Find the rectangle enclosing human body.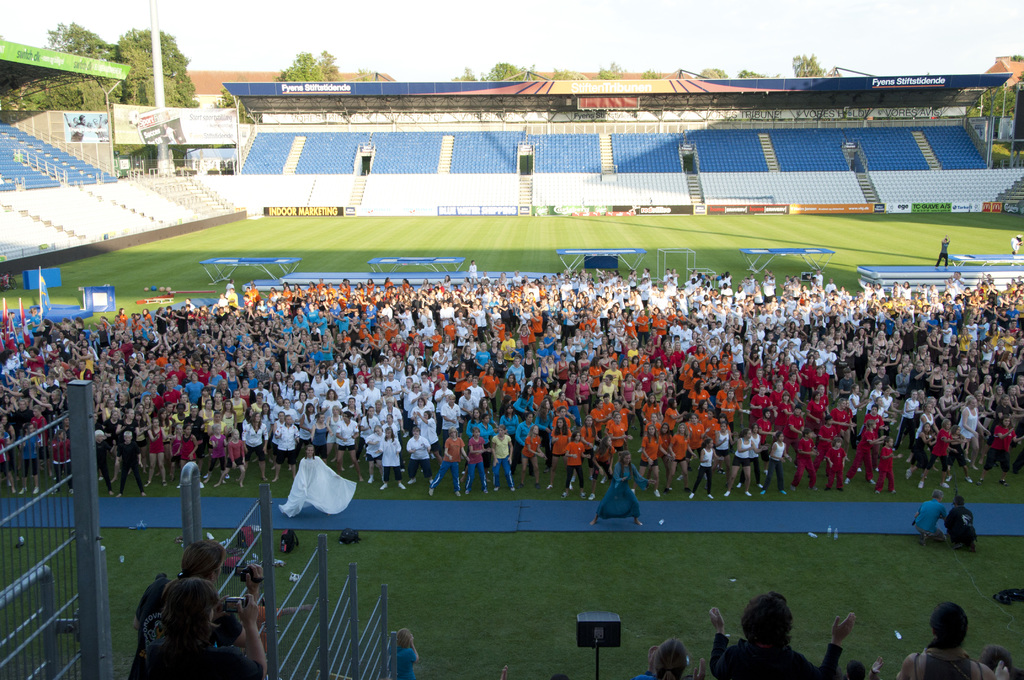
{"x1": 968, "y1": 348, "x2": 979, "y2": 360}.
